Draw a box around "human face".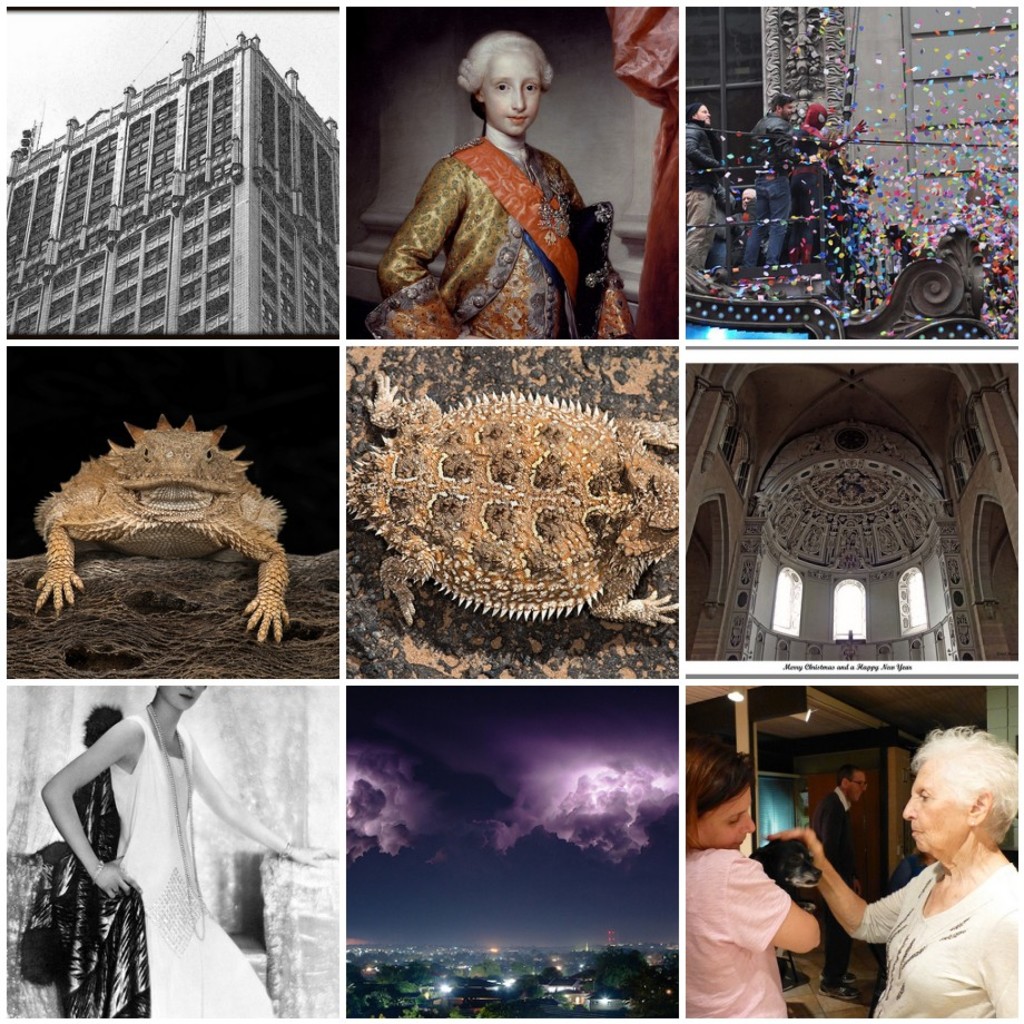
Rect(159, 688, 206, 710).
